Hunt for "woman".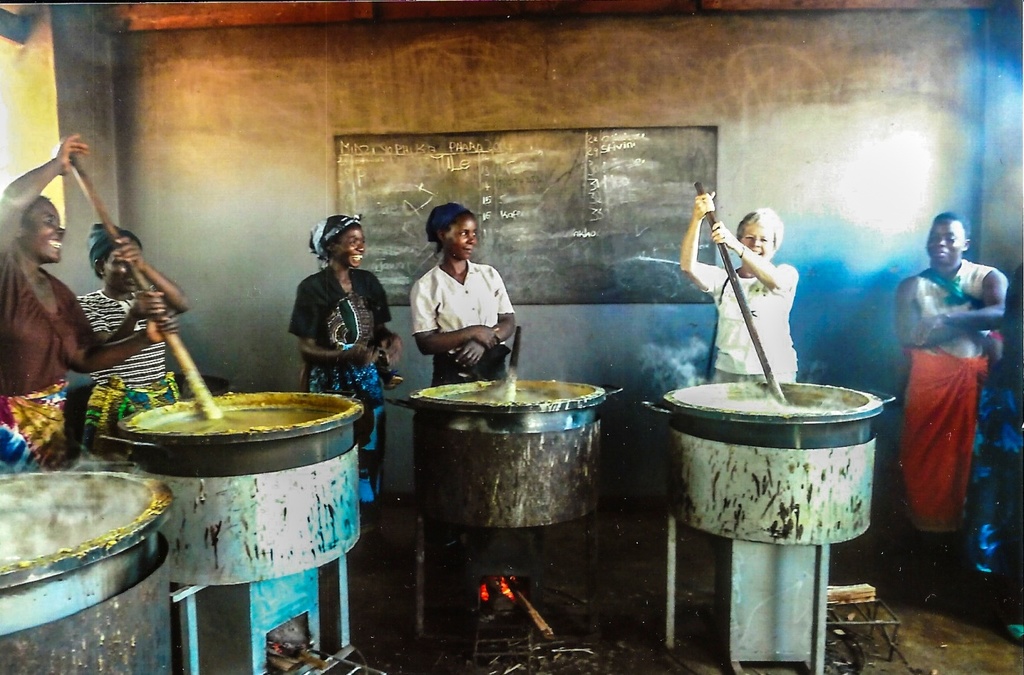
Hunted down at box(669, 185, 803, 385).
